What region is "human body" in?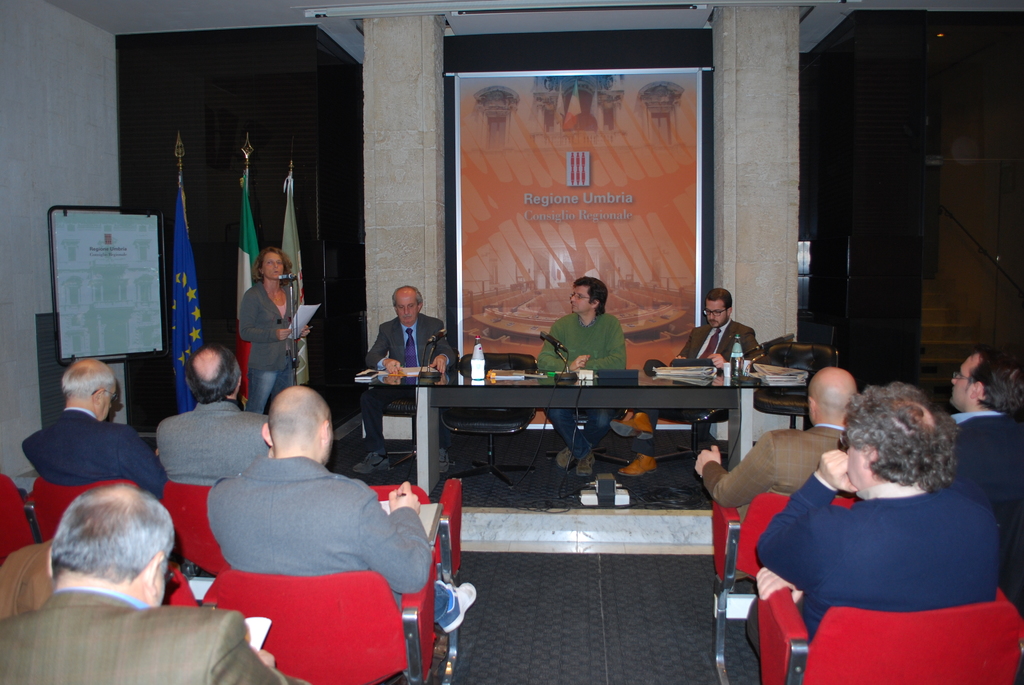
[left=349, top=315, right=460, bottom=474].
